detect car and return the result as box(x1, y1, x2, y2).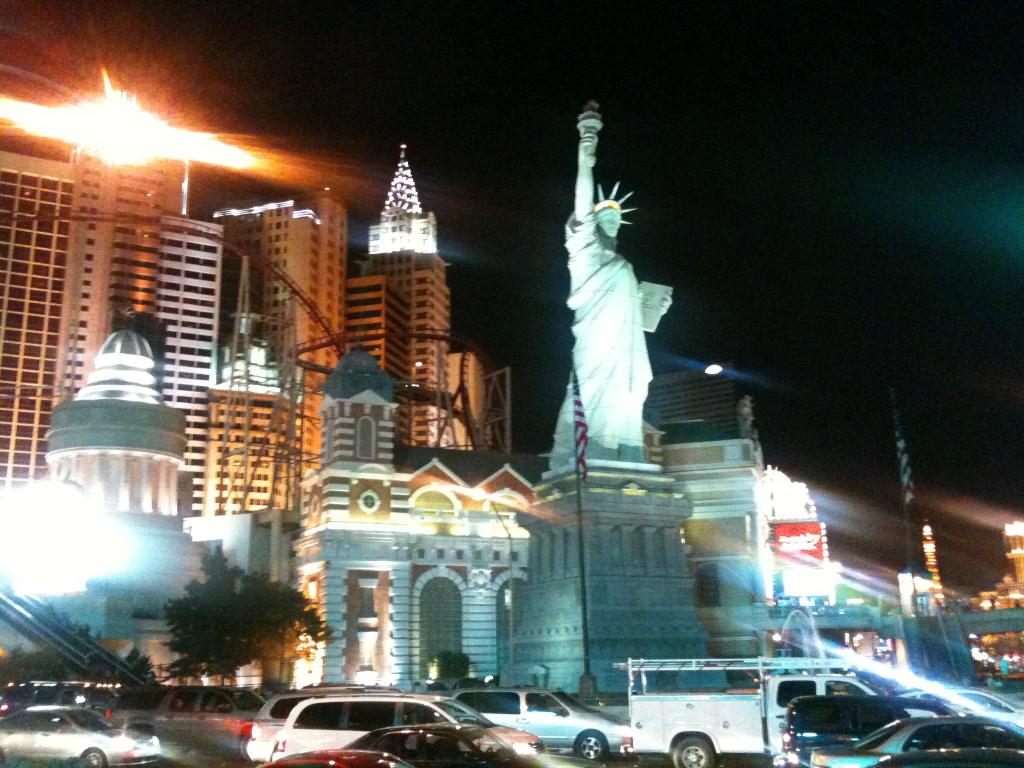
box(243, 694, 362, 767).
